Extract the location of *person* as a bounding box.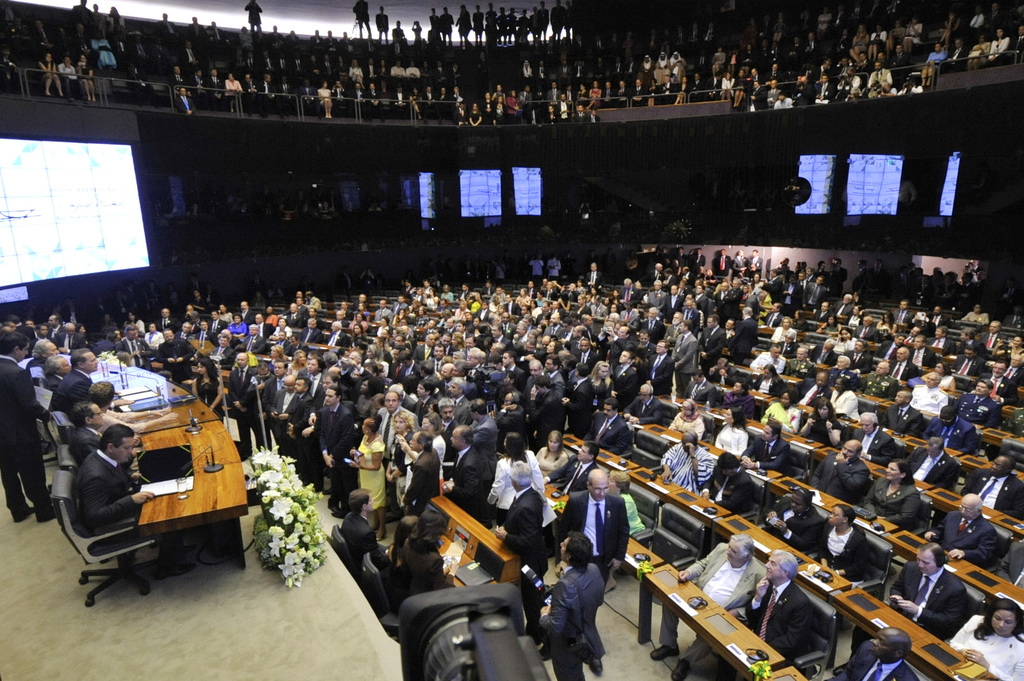
[left=207, top=69, right=222, bottom=107].
